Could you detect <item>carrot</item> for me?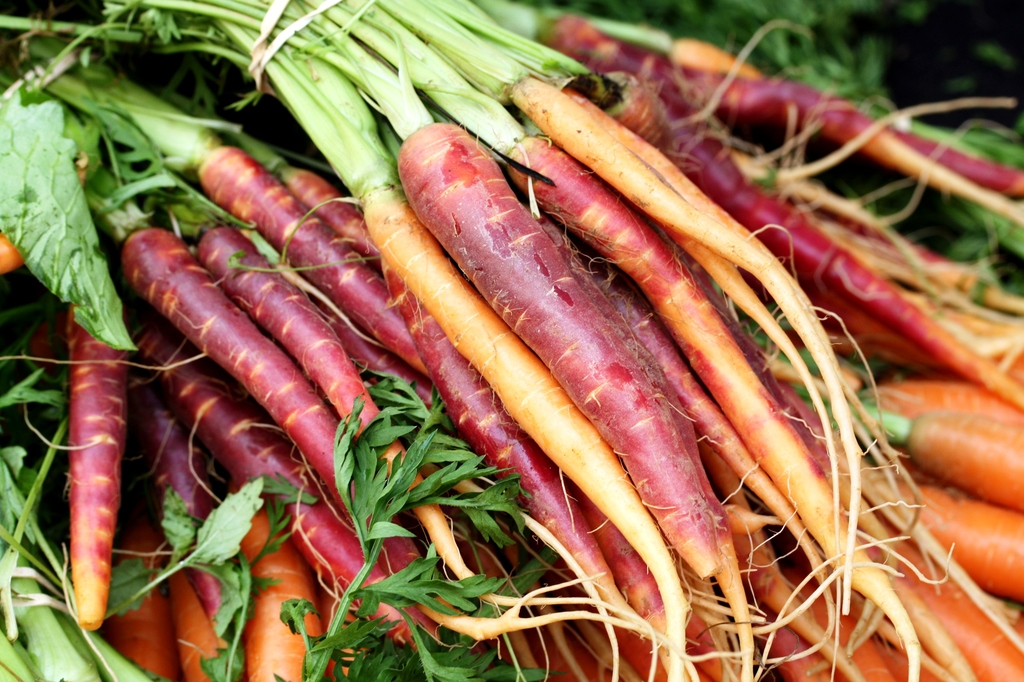
Detection result: bbox=(802, 402, 1023, 512).
